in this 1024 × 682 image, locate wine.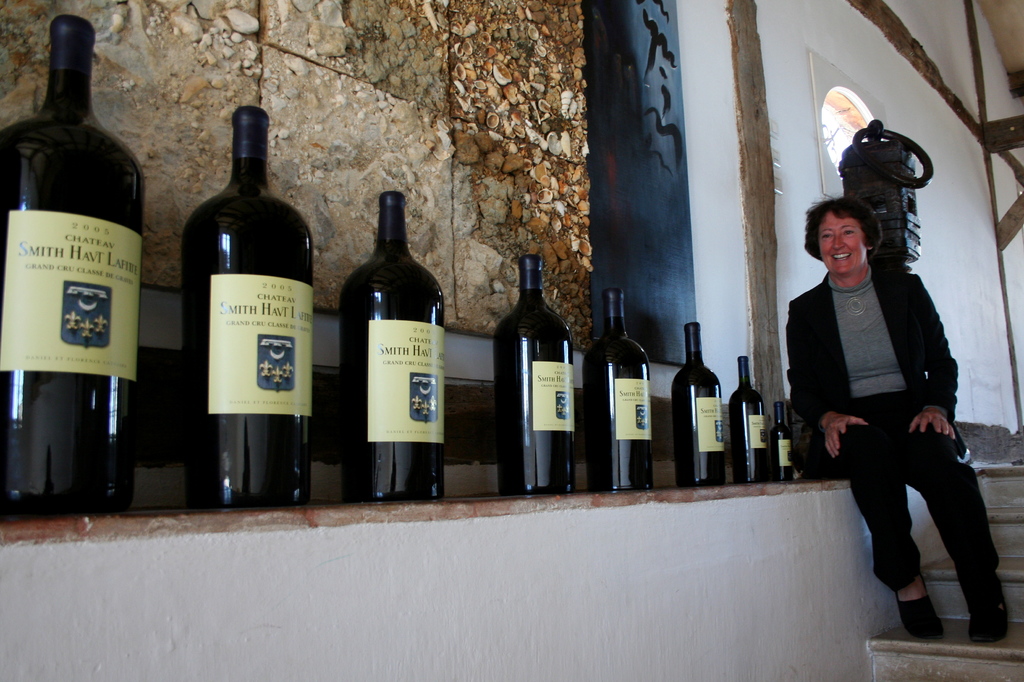
Bounding box: [588,285,653,490].
